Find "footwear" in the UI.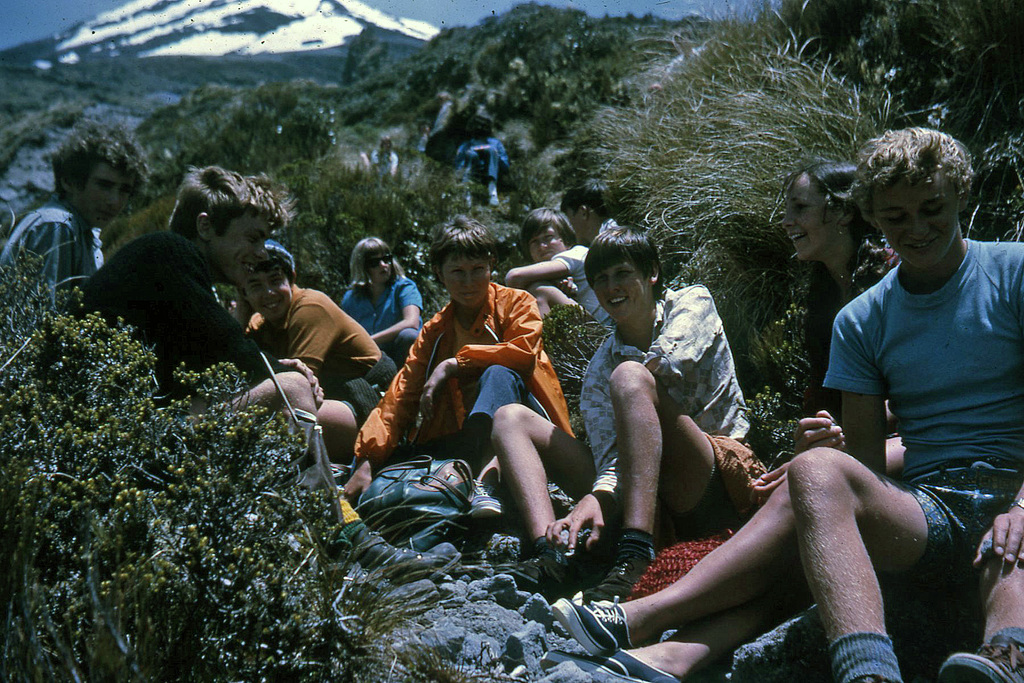
UI element at <box>935,636,1023,682</box>.
